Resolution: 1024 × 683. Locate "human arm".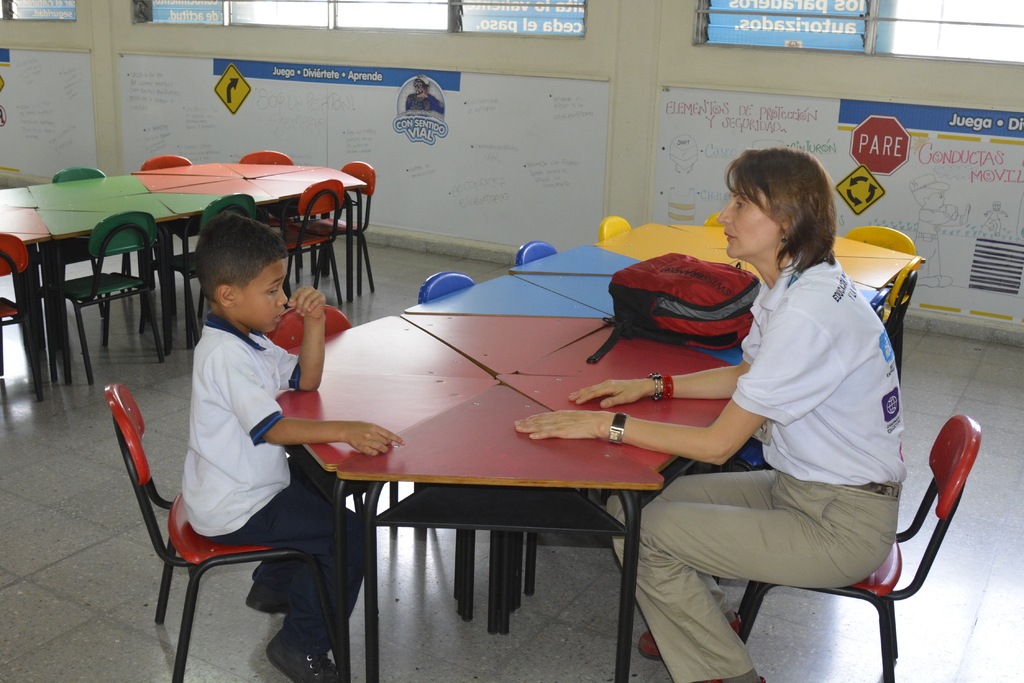
[204,343,406,457].
